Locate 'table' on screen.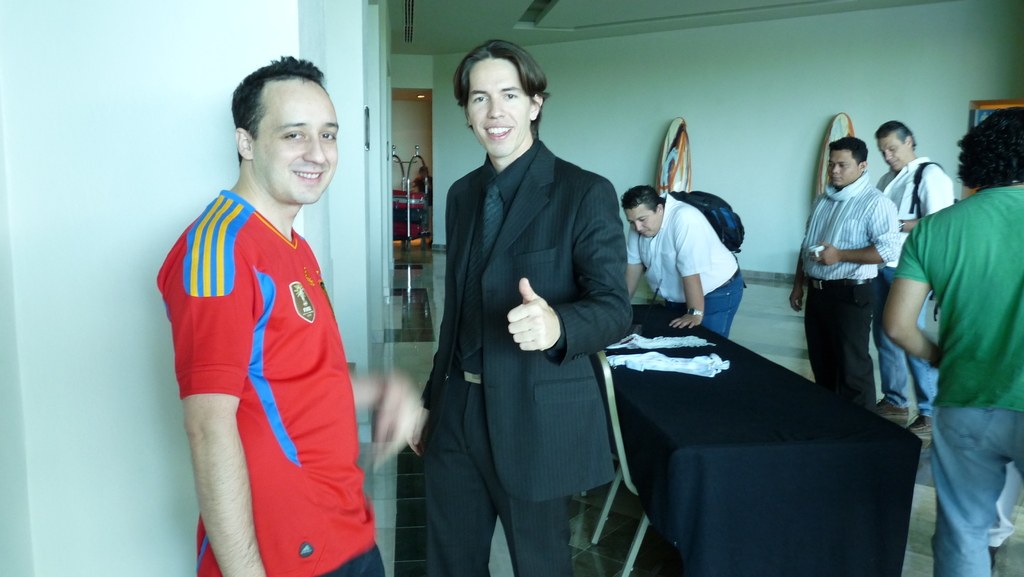
On screen at 564/297/929/576.
